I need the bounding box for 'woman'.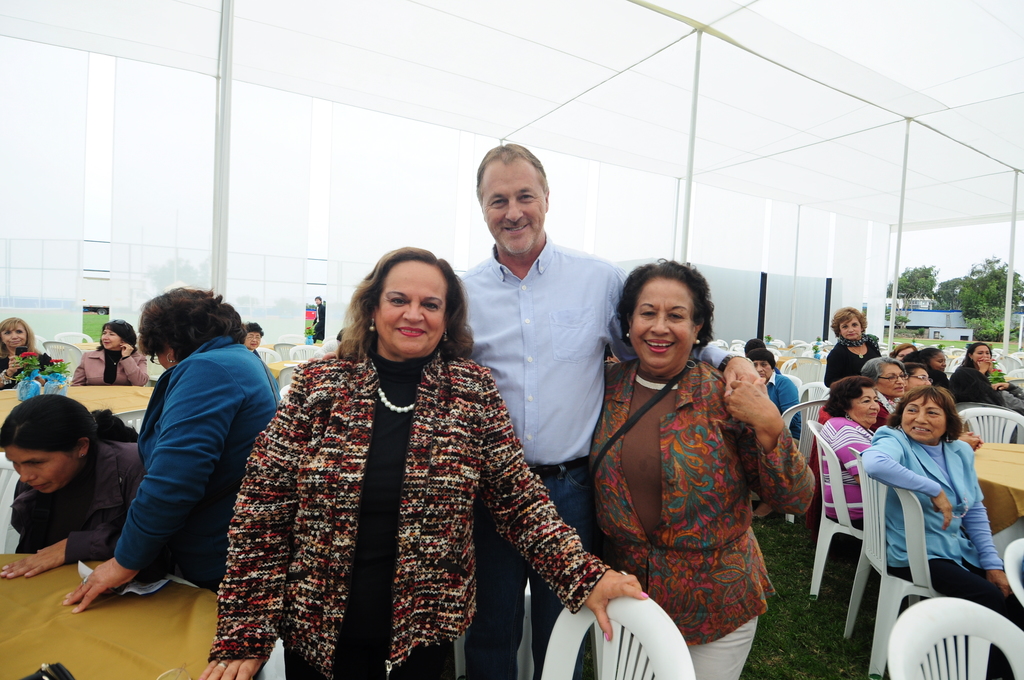
Here it is: <bbox>901, 345, 954, 403</bbox>.
